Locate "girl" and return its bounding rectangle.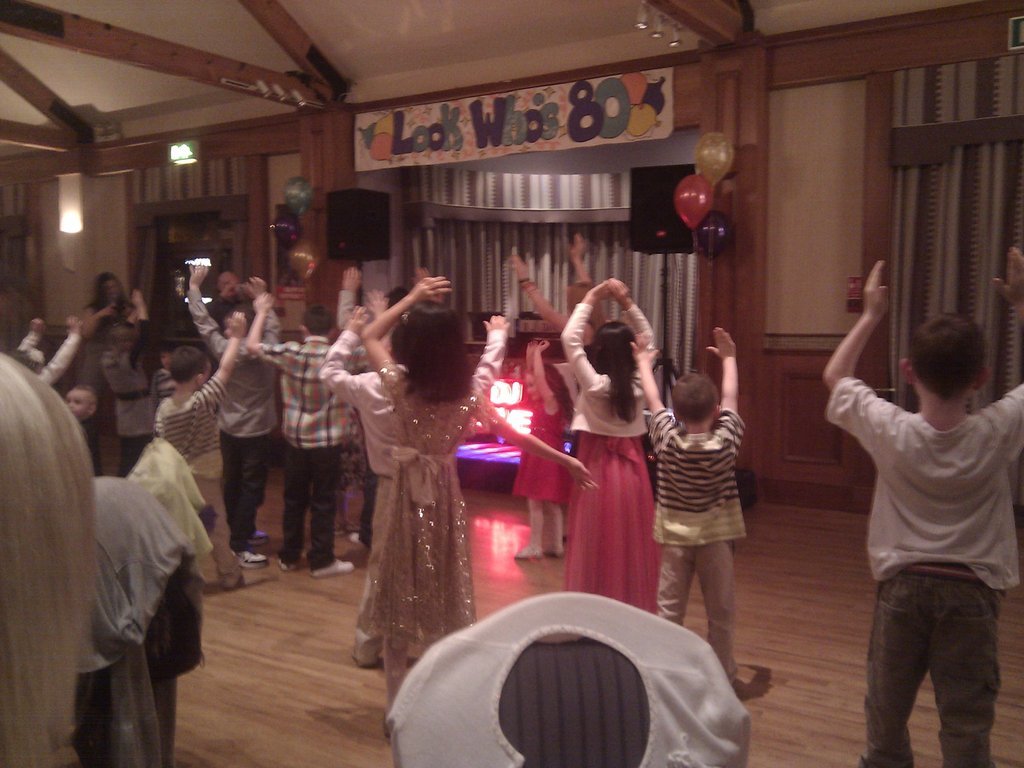
(555, 269, 663, 615).
